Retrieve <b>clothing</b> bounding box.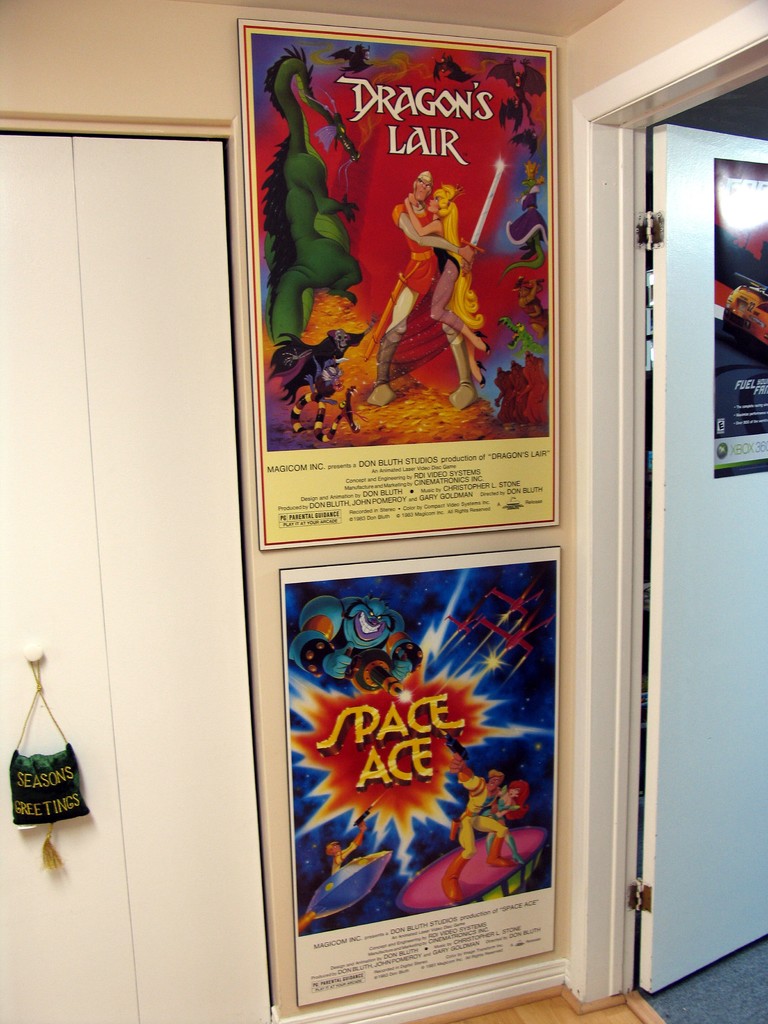
Bounding box: box=[376, 197, 439, 348].
